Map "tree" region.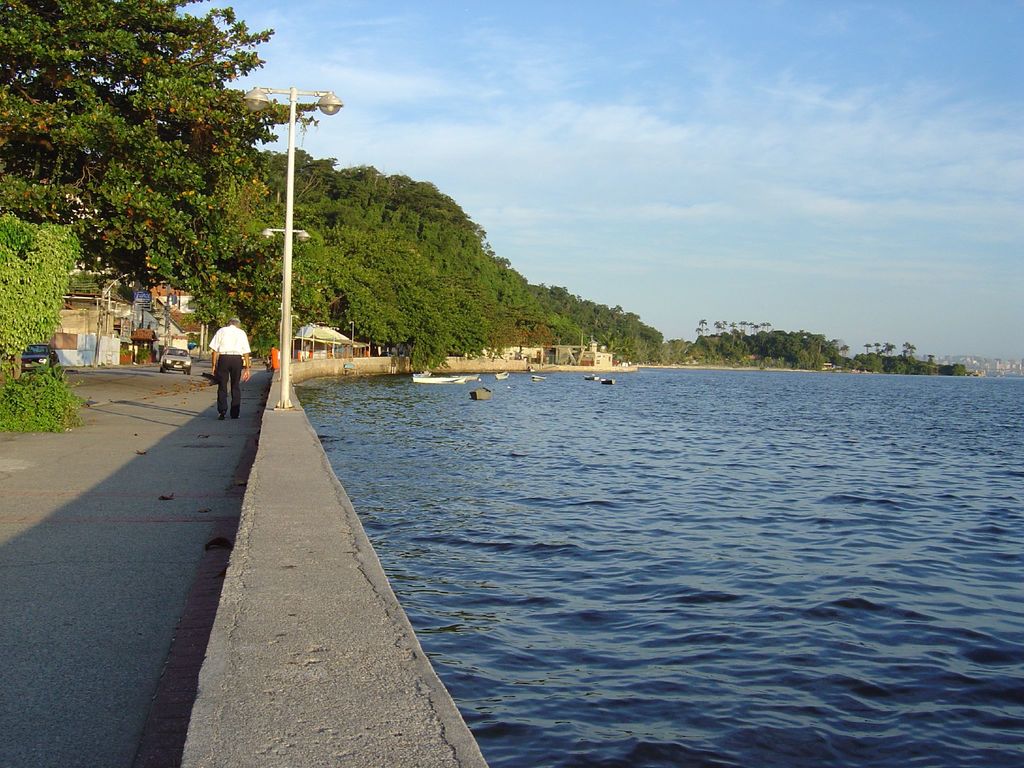
Mapped to BBox(327, 221, 494, 388).
